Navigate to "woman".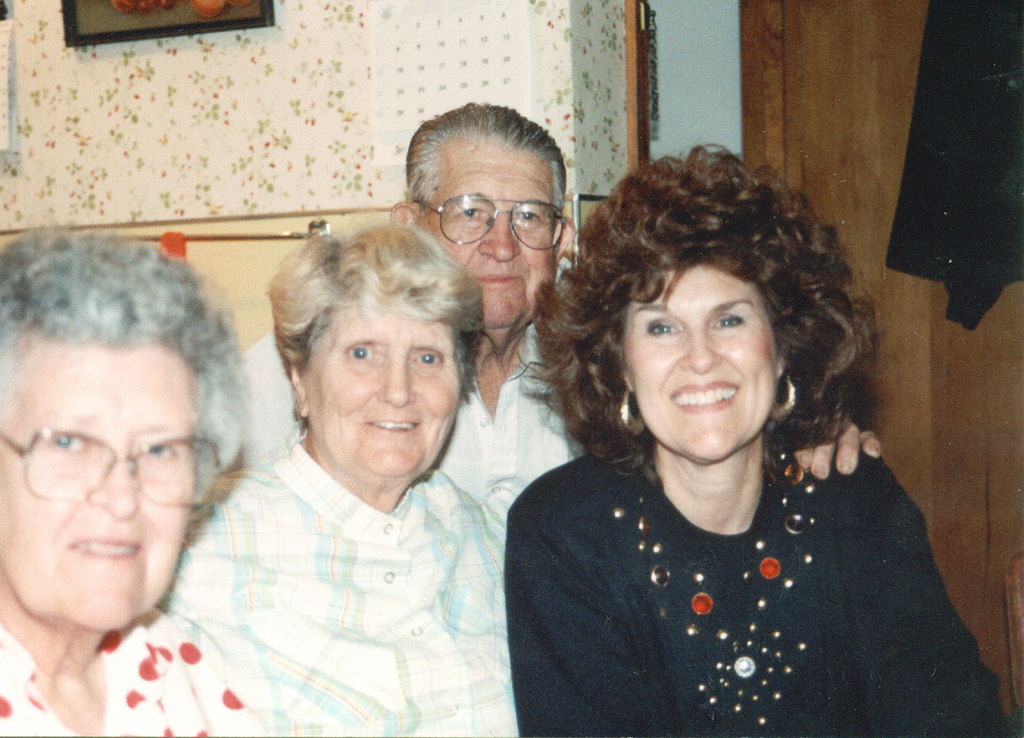
Navigation target: left=0, top=243, right=260, bottom=737.
